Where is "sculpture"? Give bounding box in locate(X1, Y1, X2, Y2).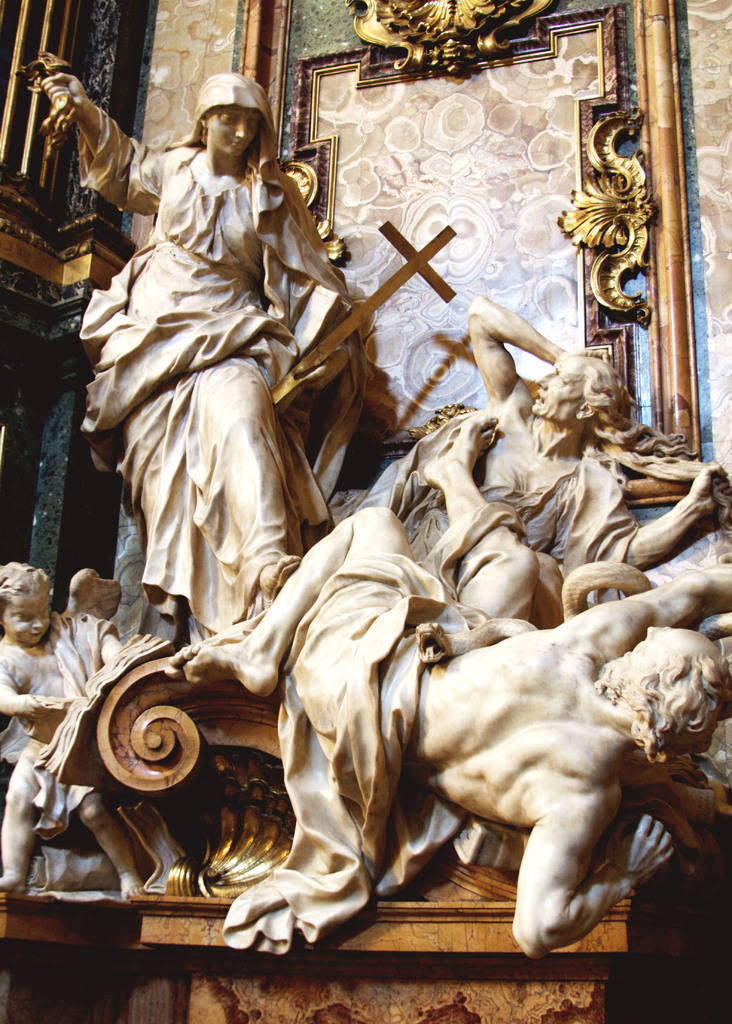
locate(168, 396, 731, 966).
